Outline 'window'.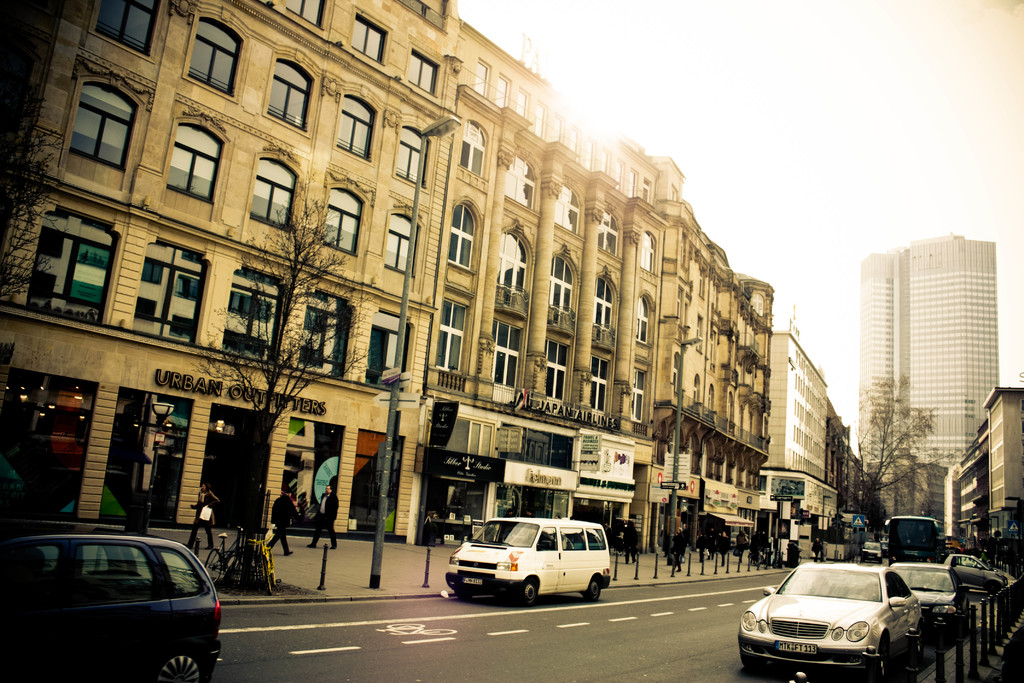
Outline: {"left": 545, "top": 338, "right": 570, "bottom": 396}.
